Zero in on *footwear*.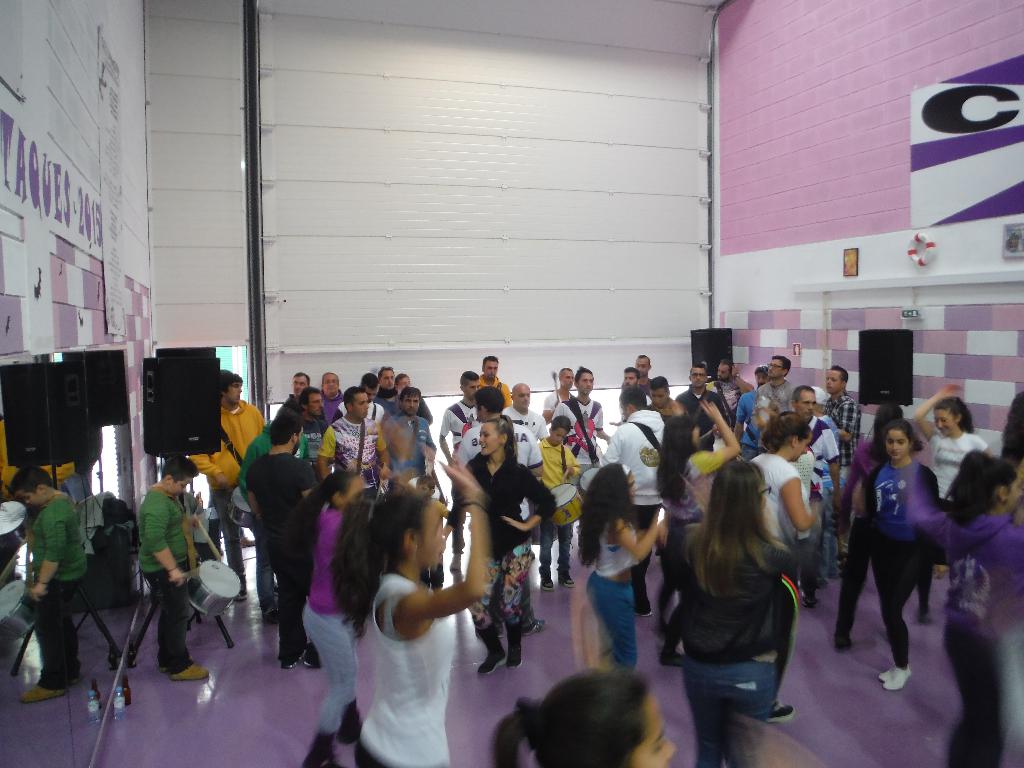
Zeroed in: <region>805, 596, 821, 605</region>.
